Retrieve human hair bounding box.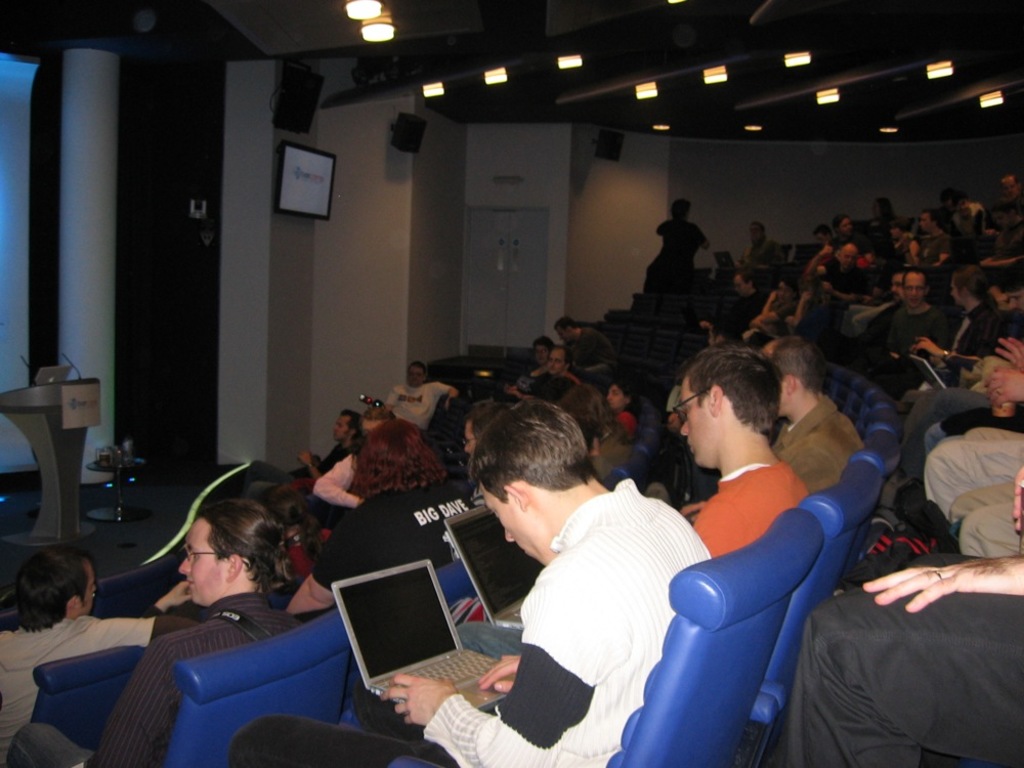
Bounding box: BBox(779, 273, 798, 299).
